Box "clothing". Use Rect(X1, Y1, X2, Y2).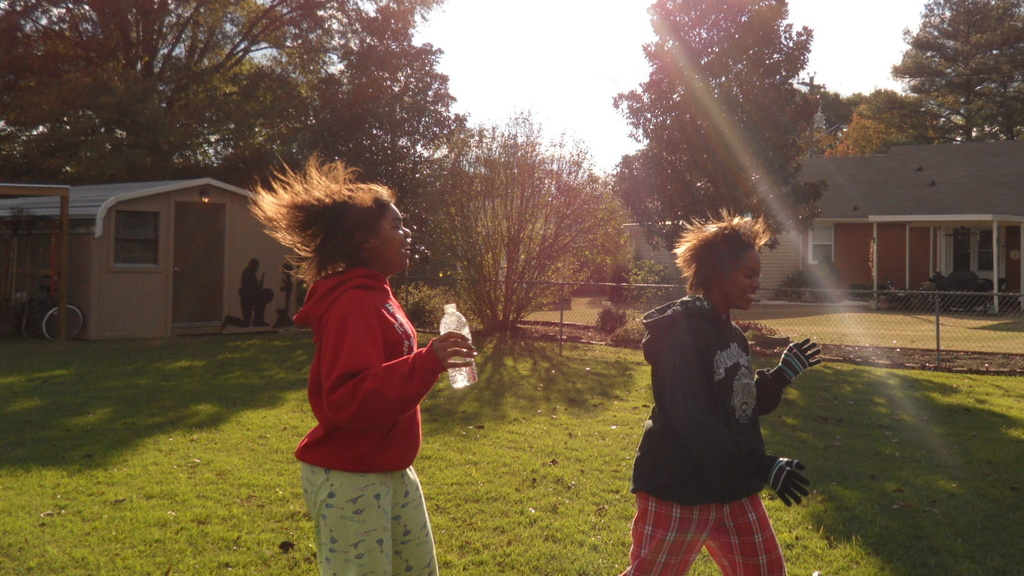
Rect(294, 267, 447, 575).
